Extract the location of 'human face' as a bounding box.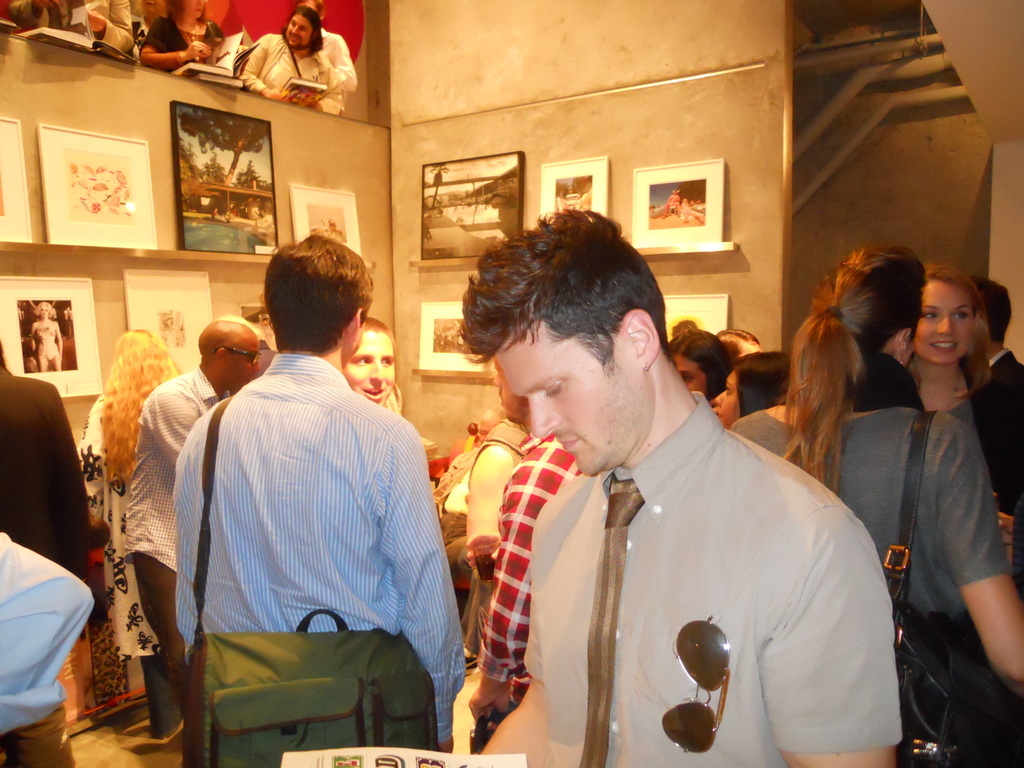
left=489, top=358, right=522, bottom=424.
